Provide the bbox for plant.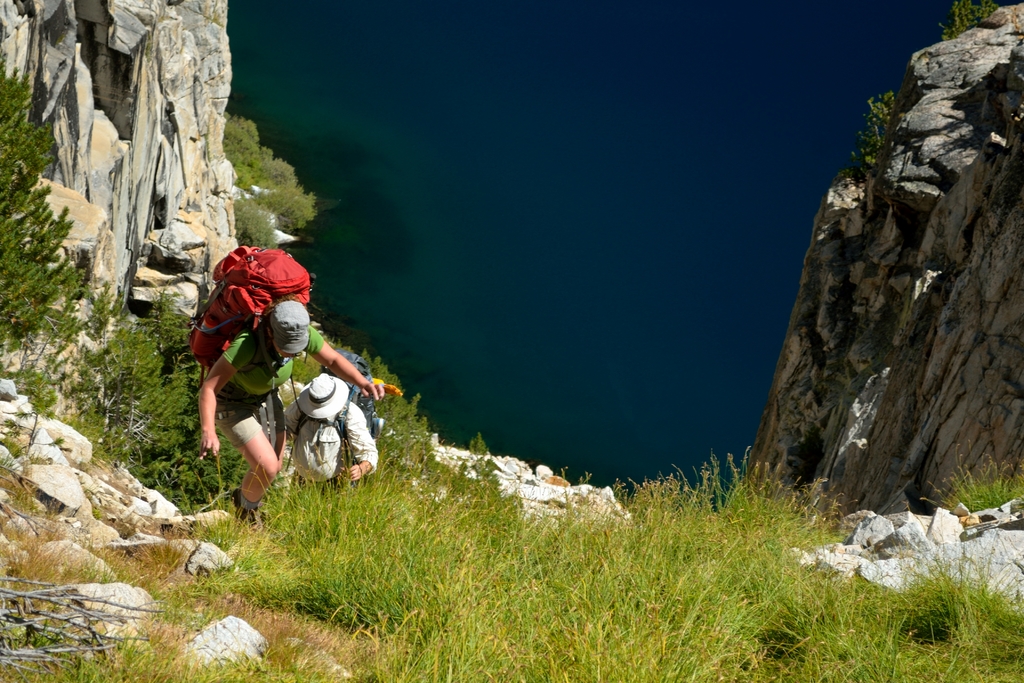
351 343 449 465.
